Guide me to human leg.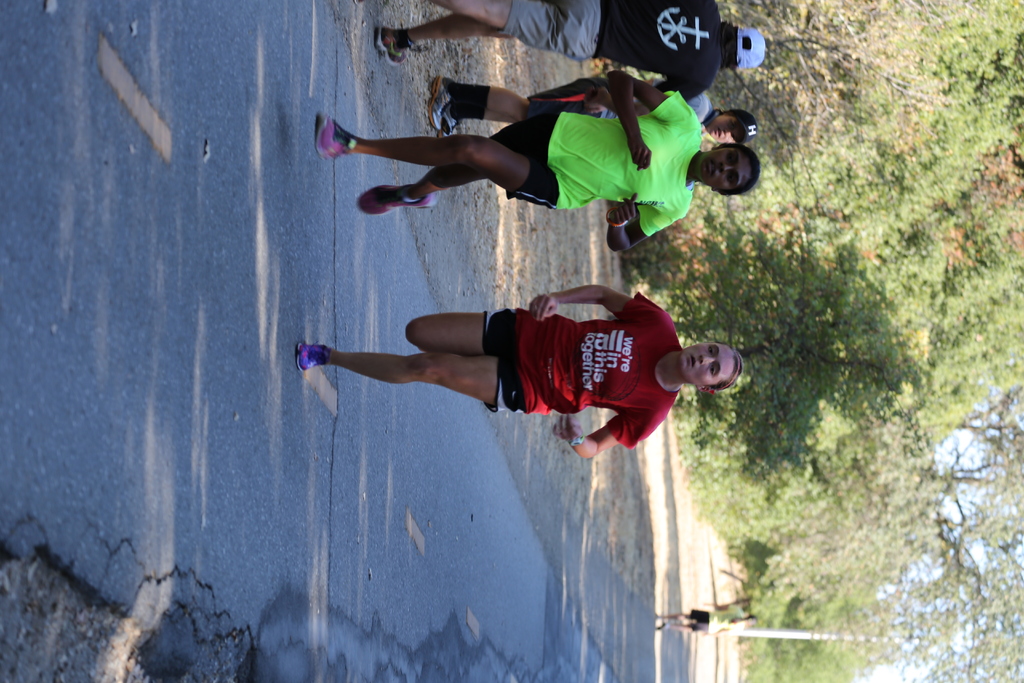
Guidance: <region>294, 353, 518, 411</region>.
